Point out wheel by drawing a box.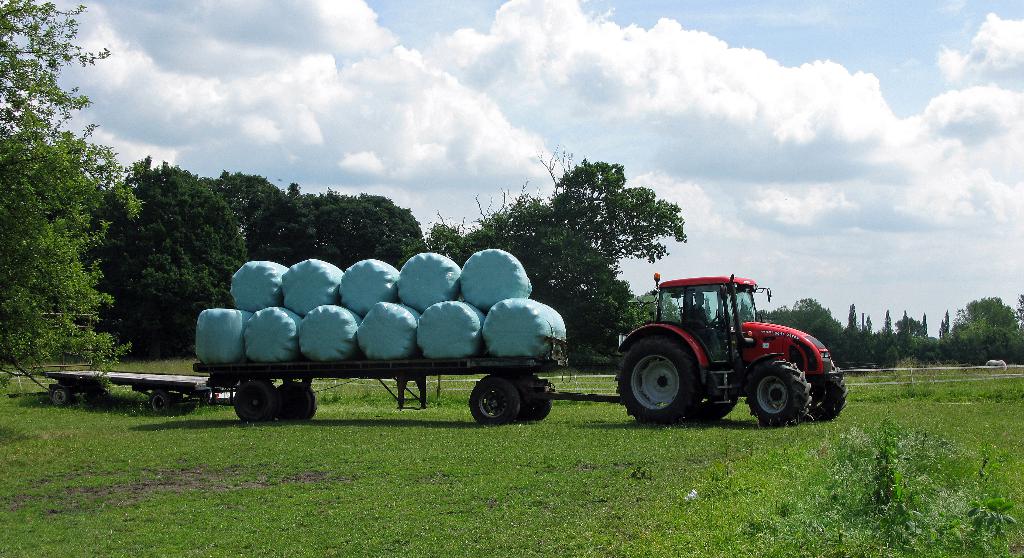
crop(150, 390, 170, 413).
